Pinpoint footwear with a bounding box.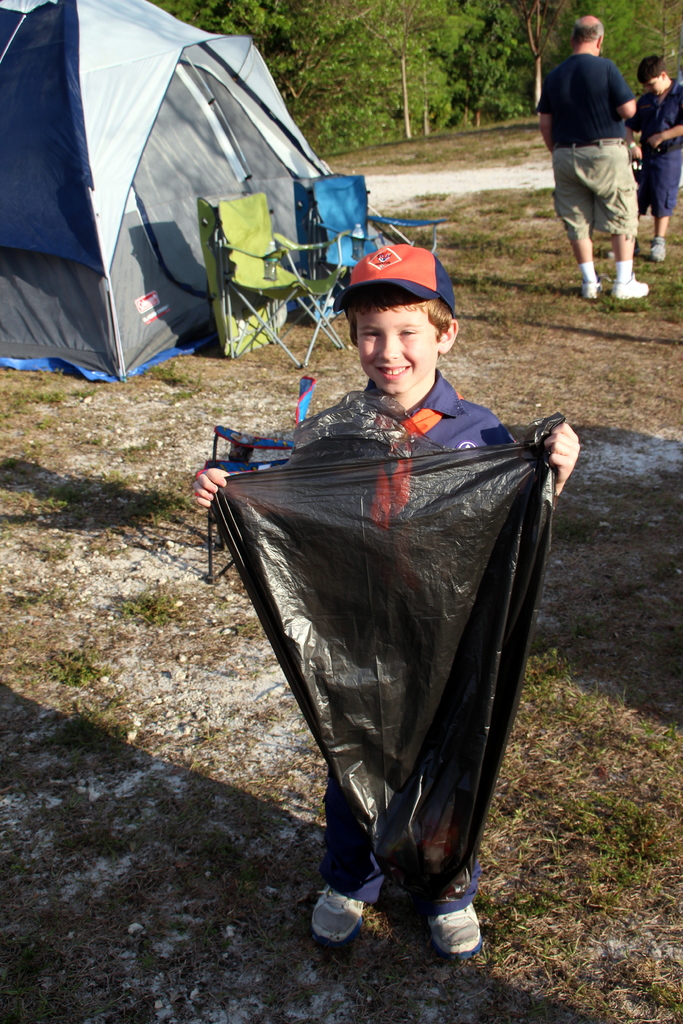
<box>430,897,488,967</box>.
